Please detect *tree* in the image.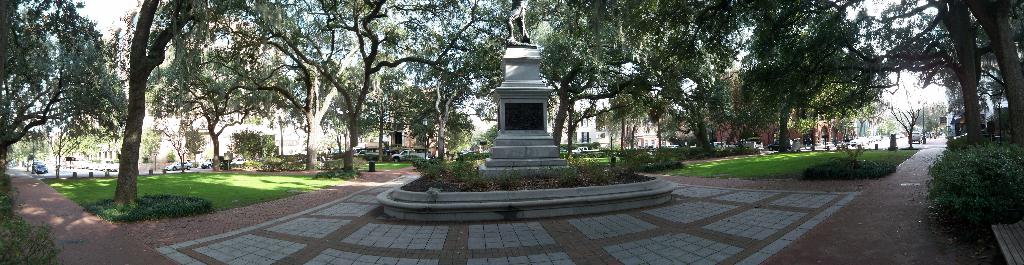
crop(826, 0, 993, 140).
